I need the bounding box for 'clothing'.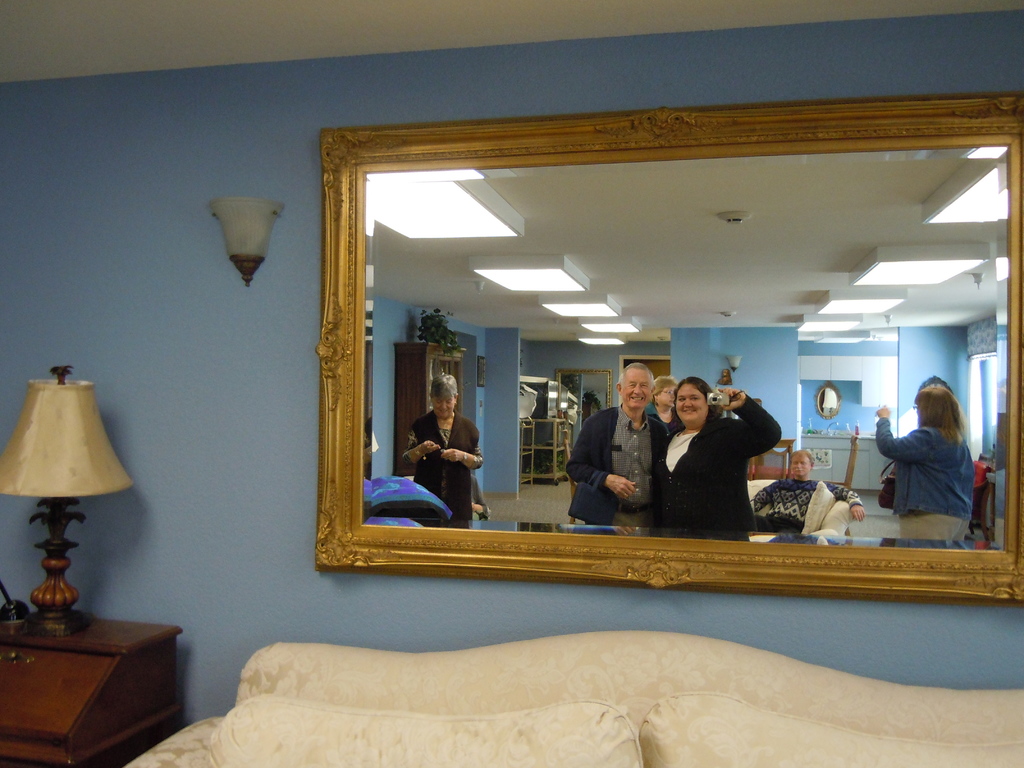
Here it is: bbox(559, 405, 663, 525).
